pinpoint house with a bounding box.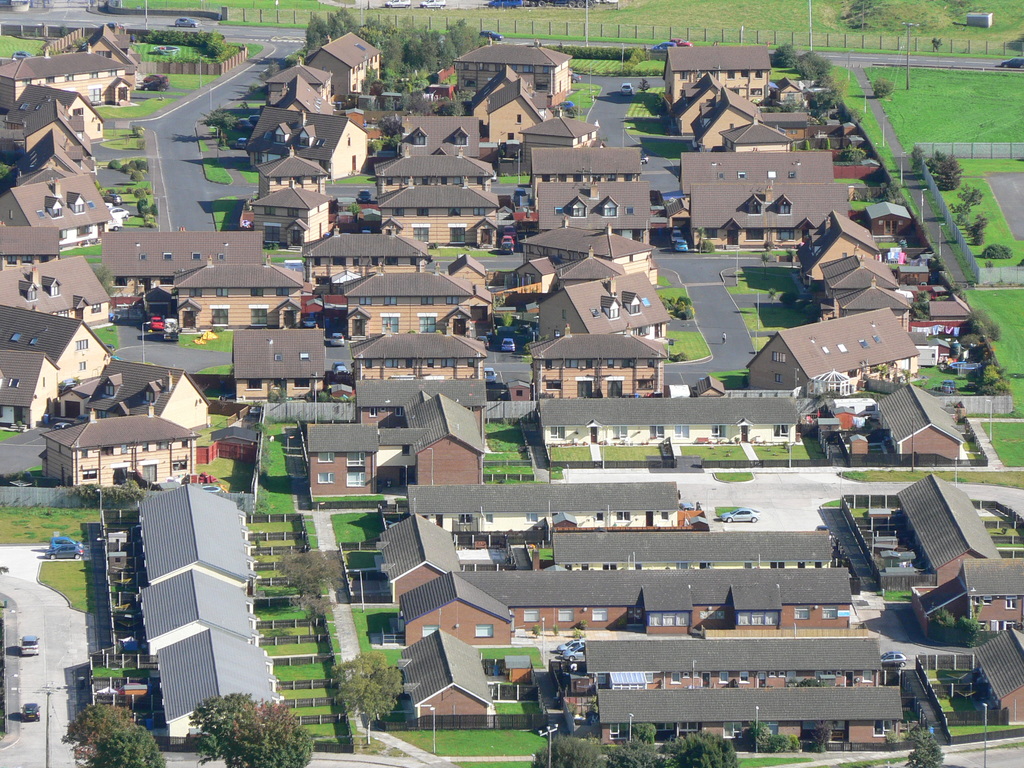
l=679, t=84, r=737, b=141.
